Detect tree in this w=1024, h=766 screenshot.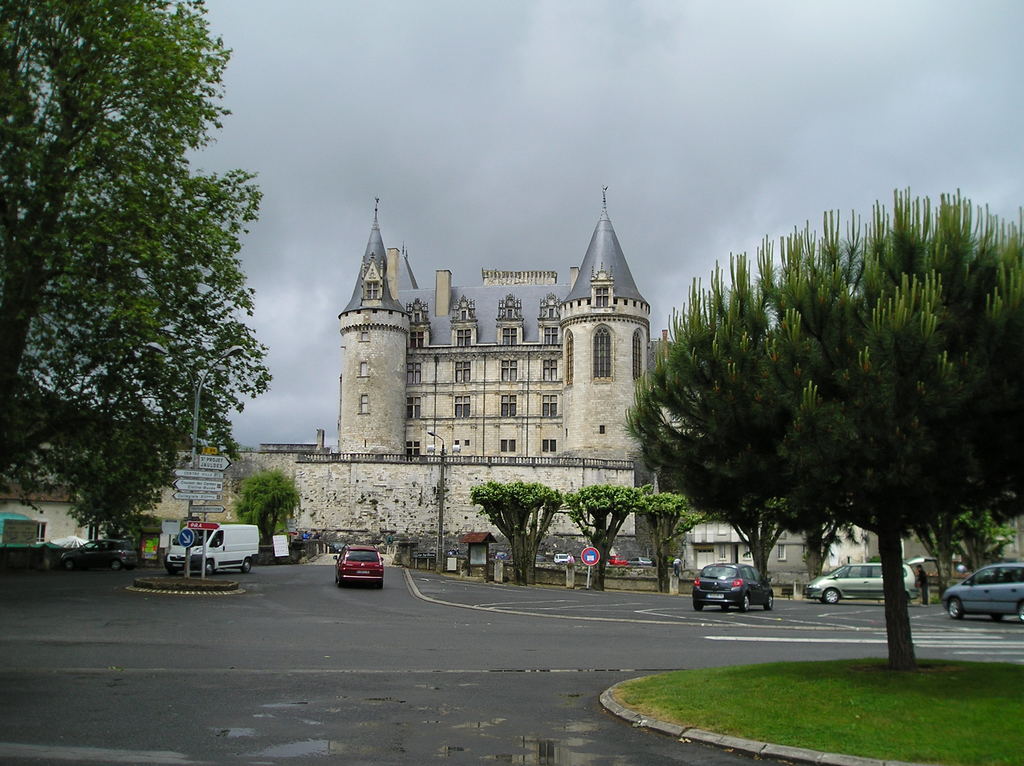
Detection: [x1=0, y1=0, x2=268, y2=502].
